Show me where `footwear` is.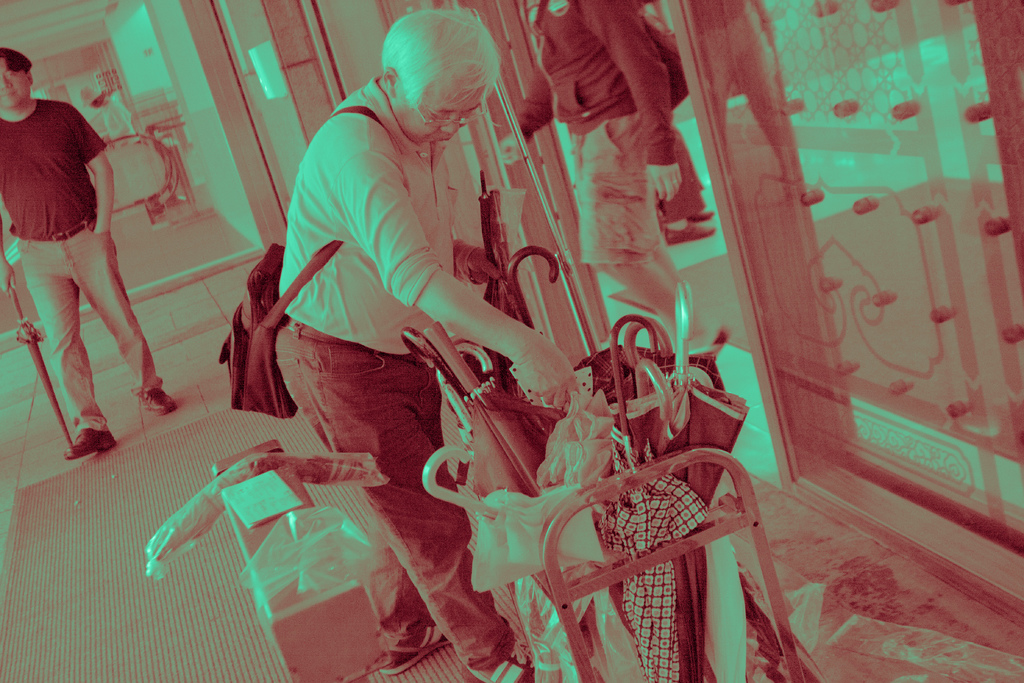
`footwear` is at select_region(666, 220, 719, 244).
